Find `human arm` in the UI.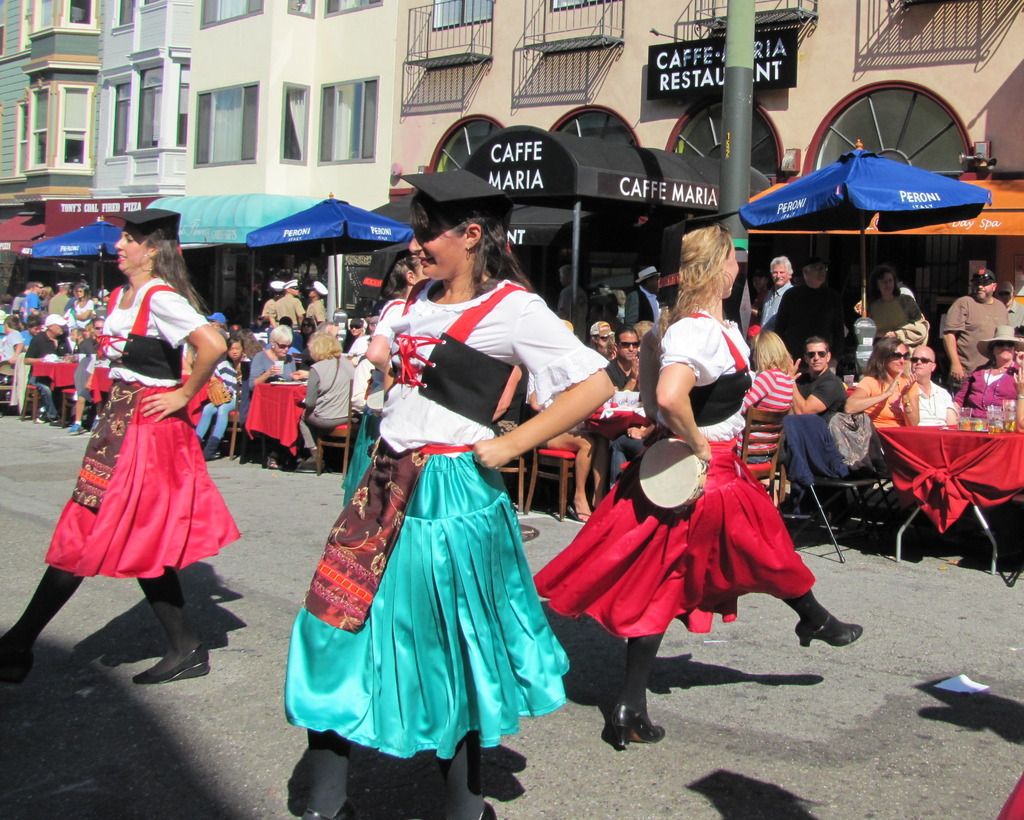
UI element at <region>891, 376, 919, 426</region>.
